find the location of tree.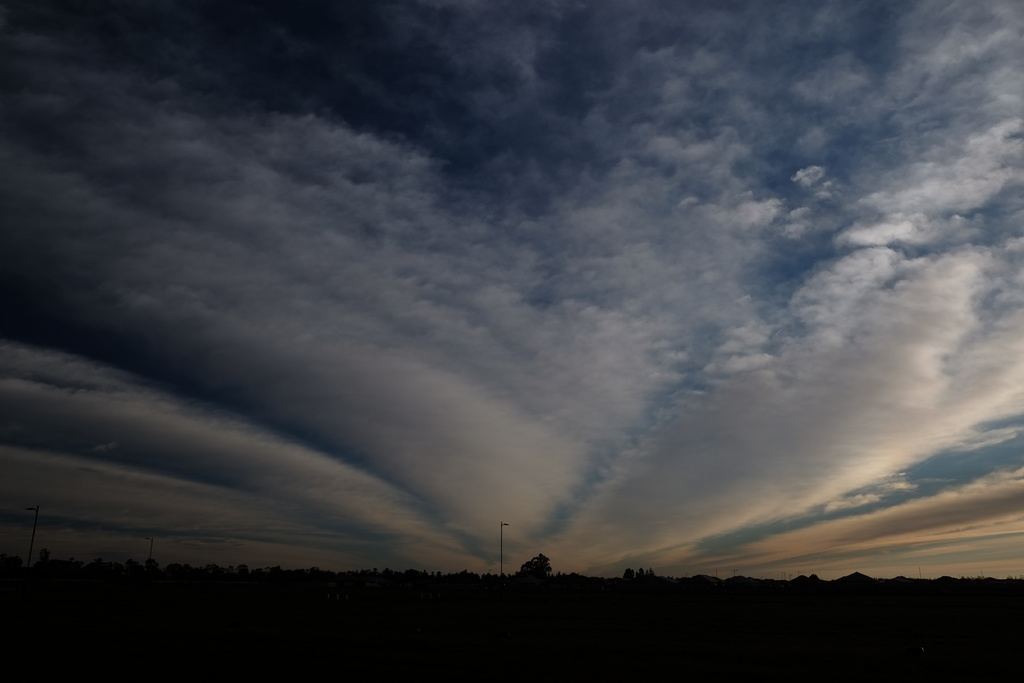
Location: pyautogui.locateOnScreen(518, 552, 550, 586).
